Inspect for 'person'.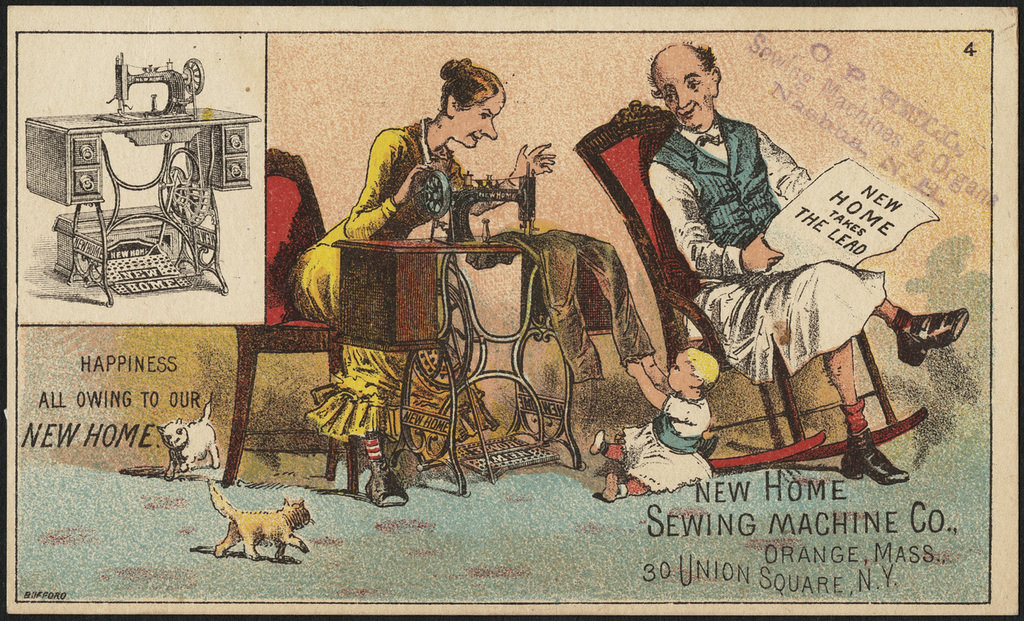
Inspection: bbox=[591, 348, 717, 499].
